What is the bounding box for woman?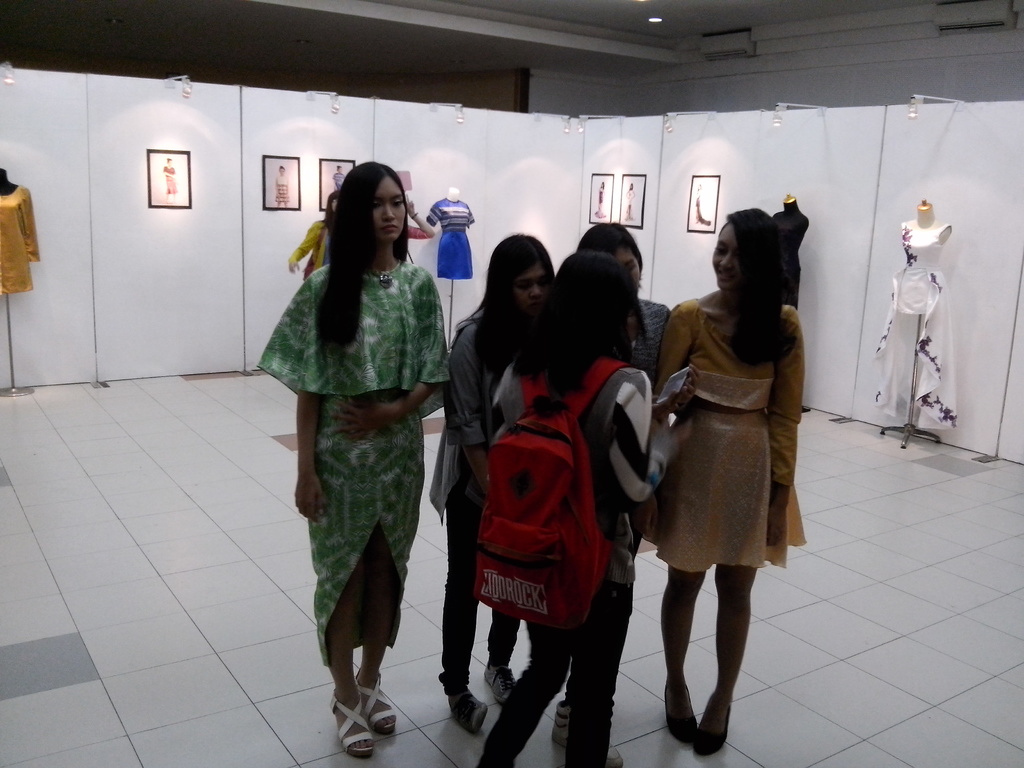
253,157,452,758.
